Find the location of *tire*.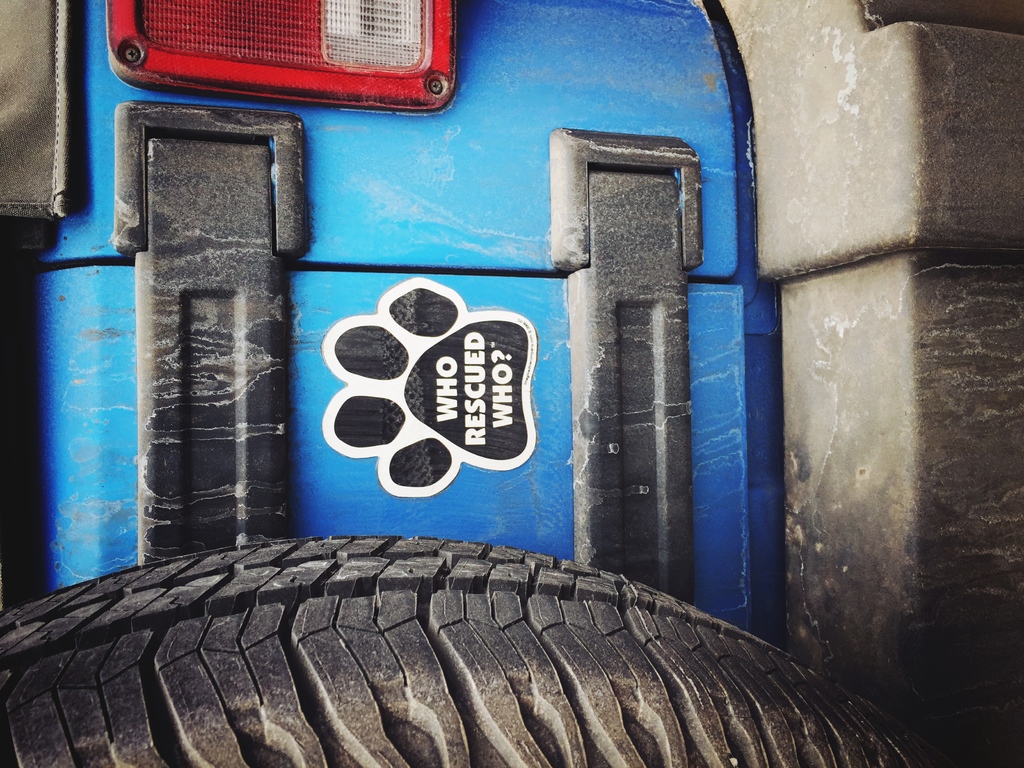
Location: 0 530 952 767.
